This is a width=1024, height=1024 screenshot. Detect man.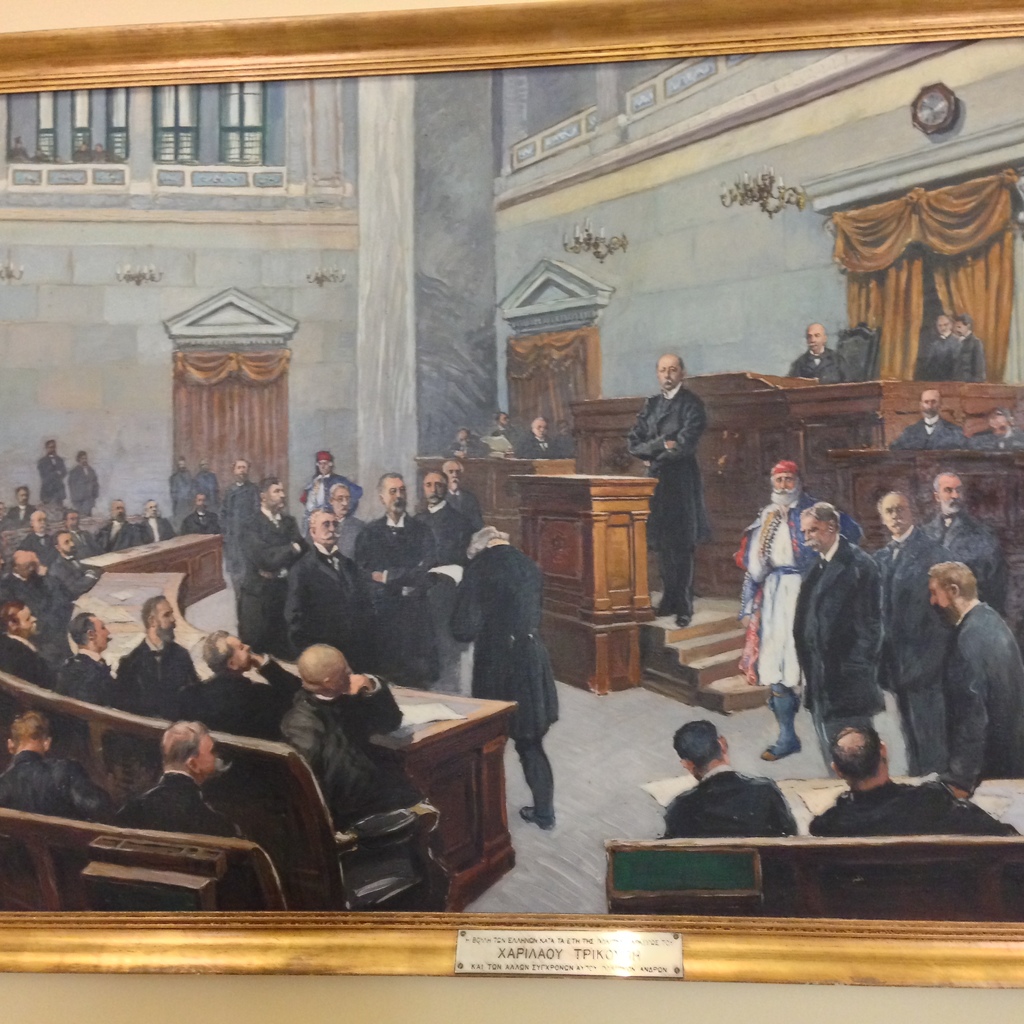
(340, 464, 449, 691).
